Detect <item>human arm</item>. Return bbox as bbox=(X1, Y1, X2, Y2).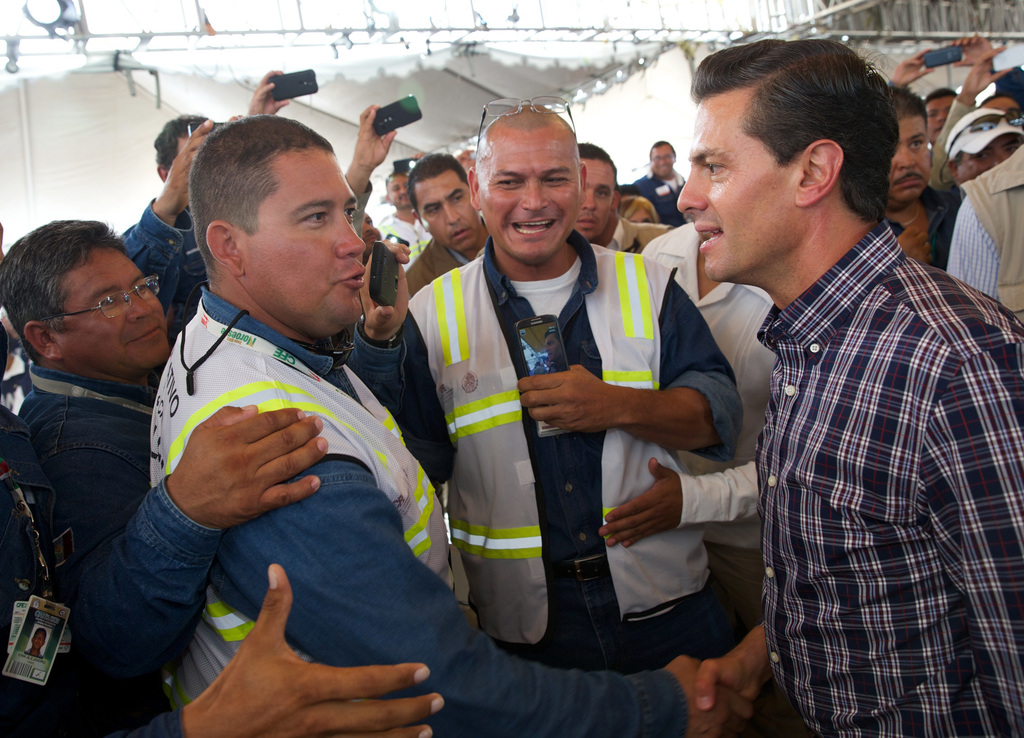
bbox=(110, 561, 446, 737).
